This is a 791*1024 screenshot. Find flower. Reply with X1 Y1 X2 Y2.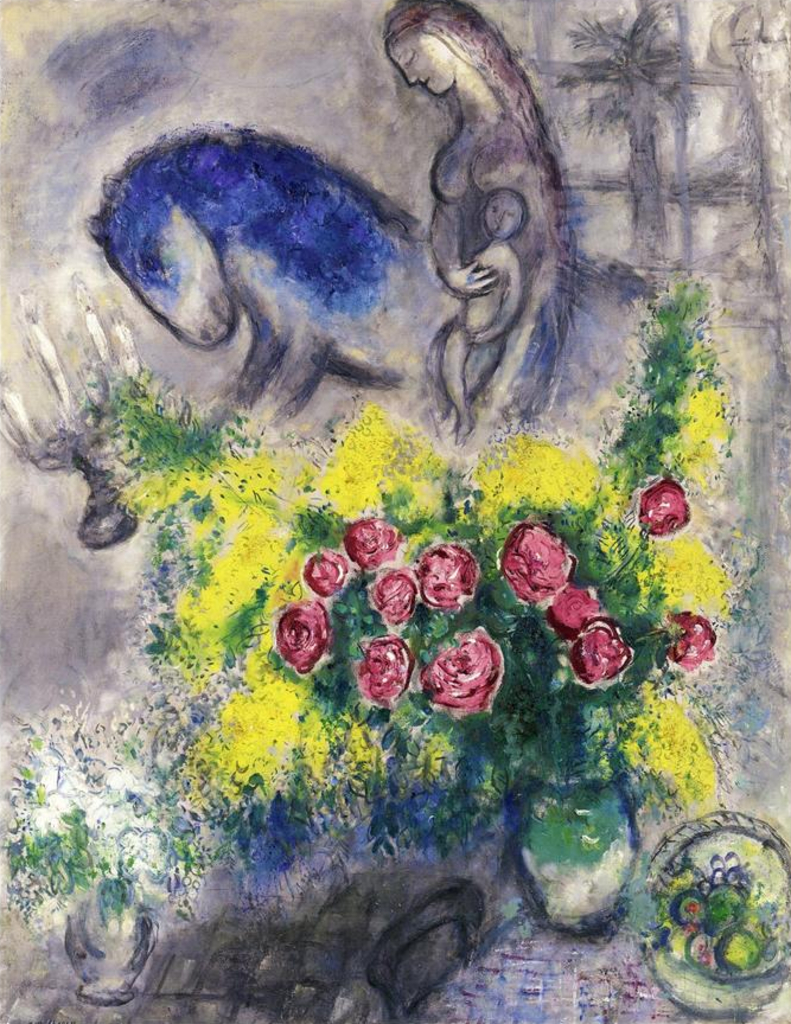
345 513 398 567.
